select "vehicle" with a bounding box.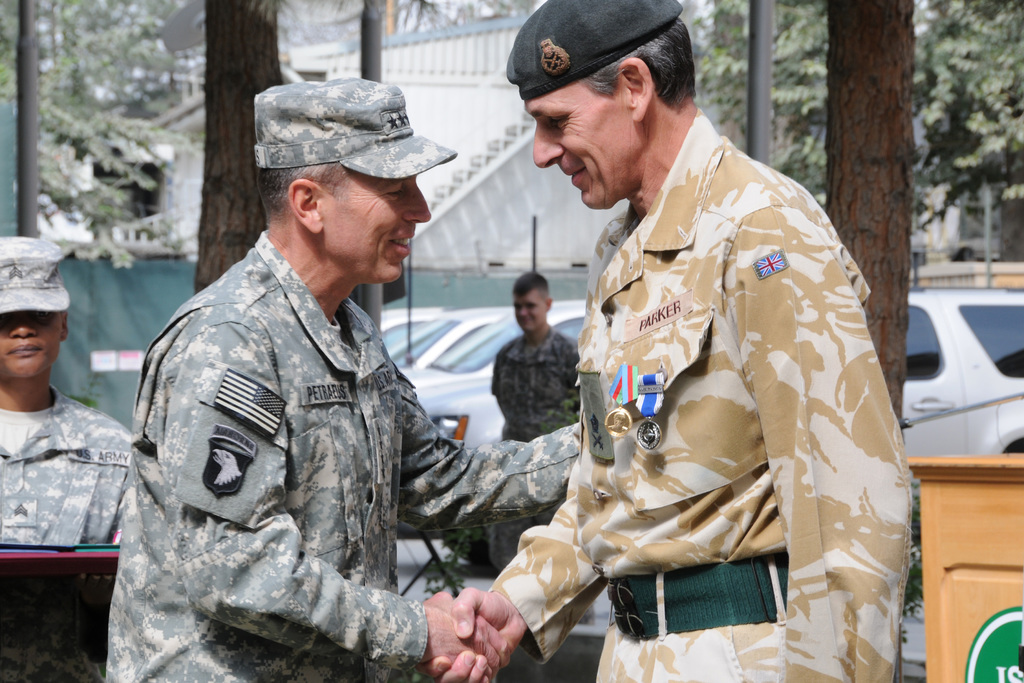
403, 297, 586, 390.
